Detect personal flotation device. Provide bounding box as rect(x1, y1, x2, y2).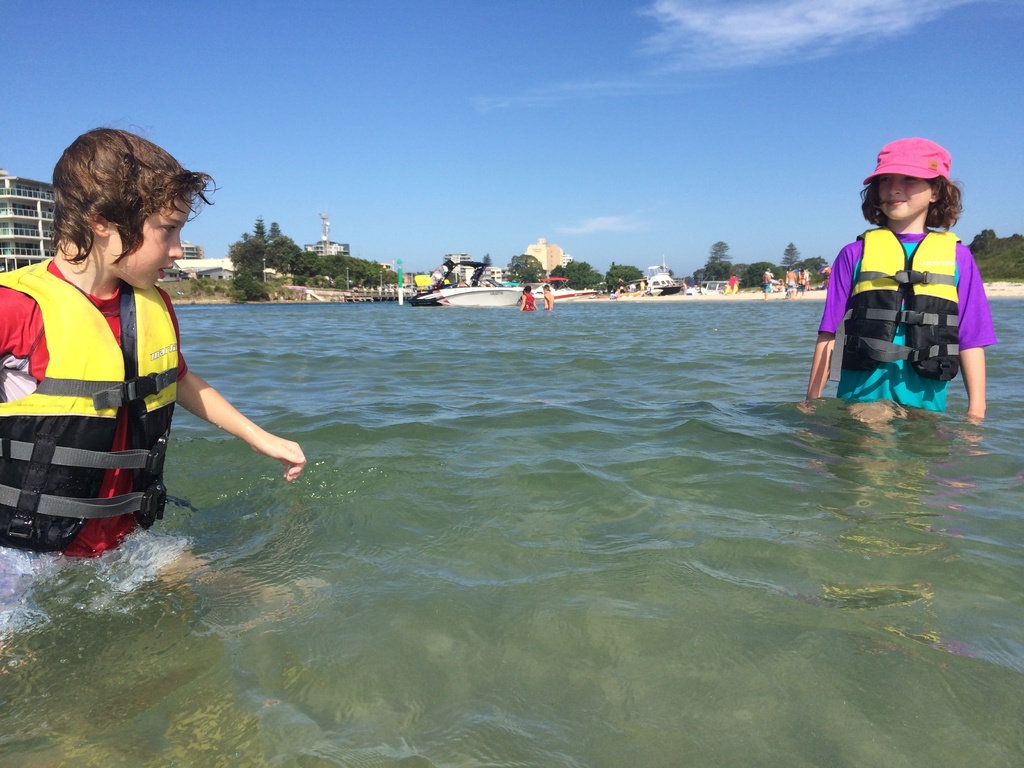
rect(842, 225, 970, 390).
